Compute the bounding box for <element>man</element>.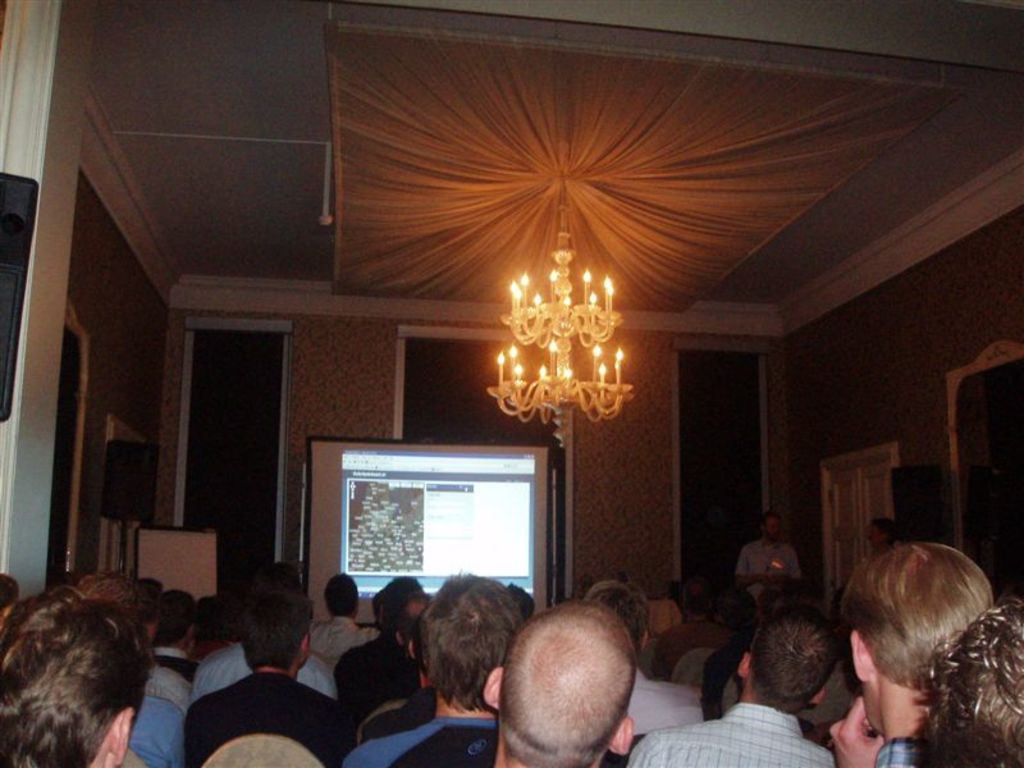
crop(833, 549, 993, 767).
